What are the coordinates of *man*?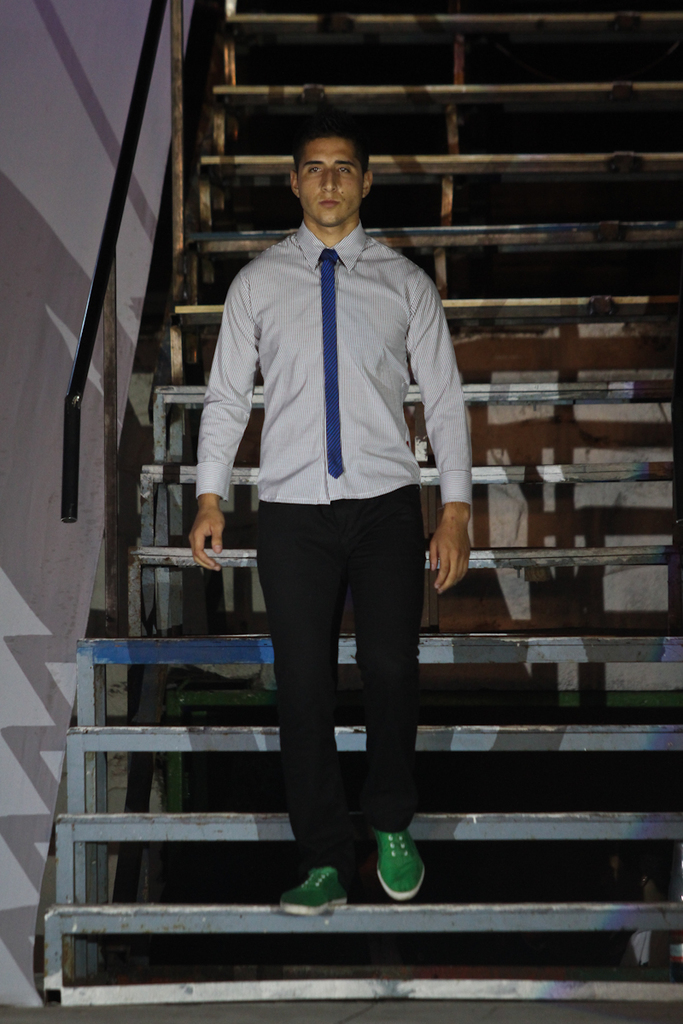
box(162, 93, 465, 910).
